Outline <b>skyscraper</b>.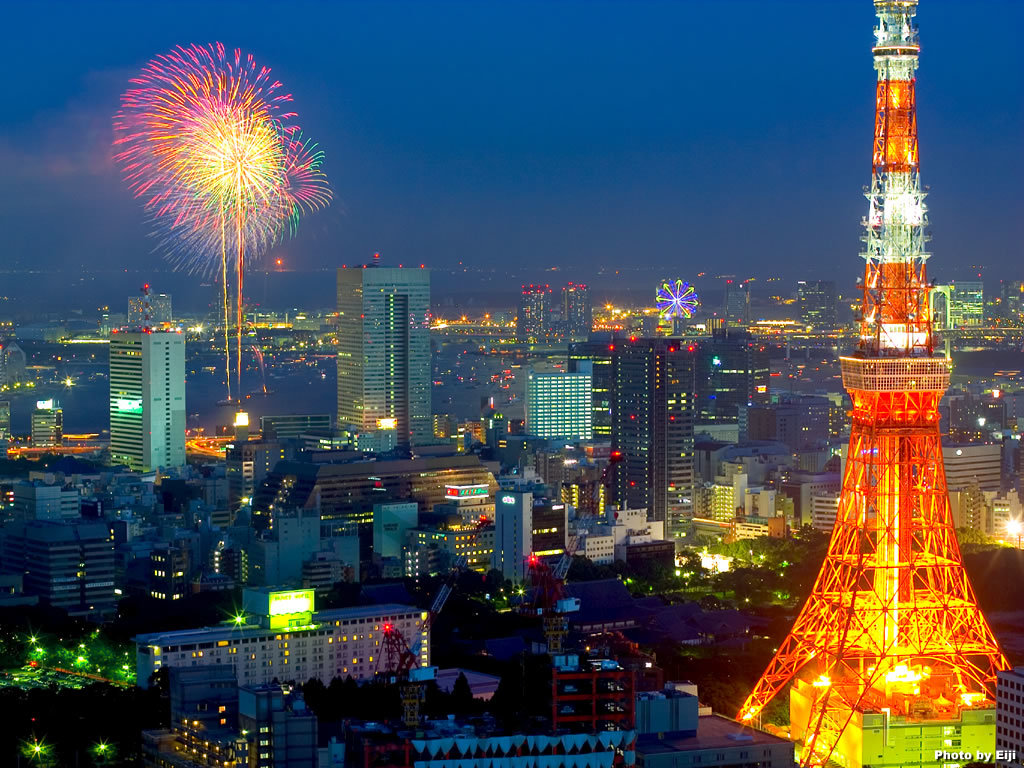
Outline: <region>0, 468, 250, 654</region>.
